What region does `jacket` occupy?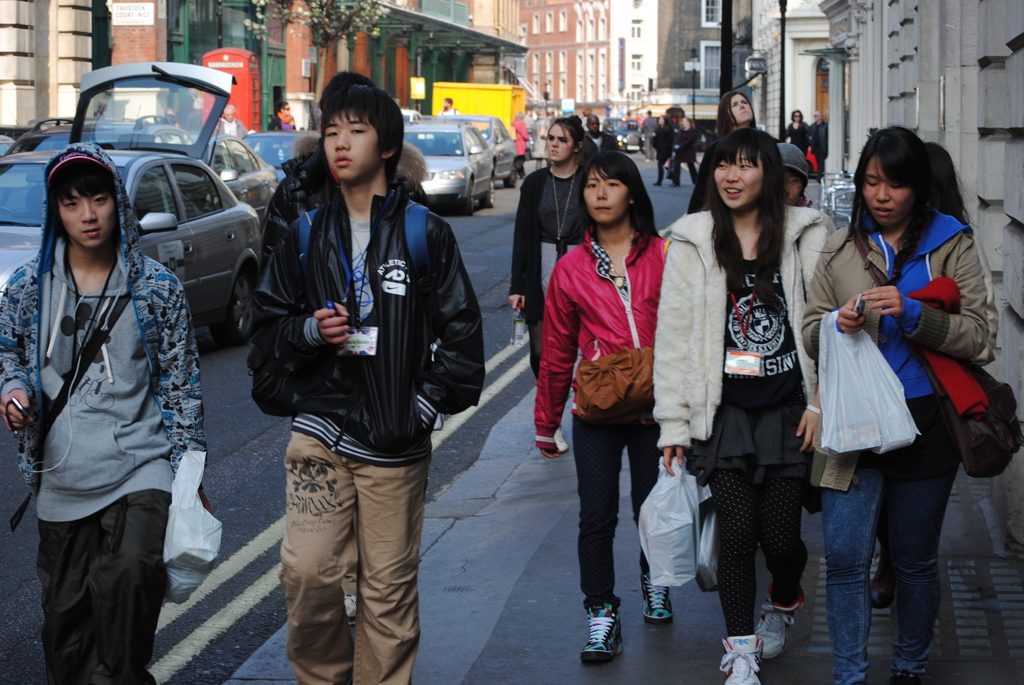
655:205:834:453.
